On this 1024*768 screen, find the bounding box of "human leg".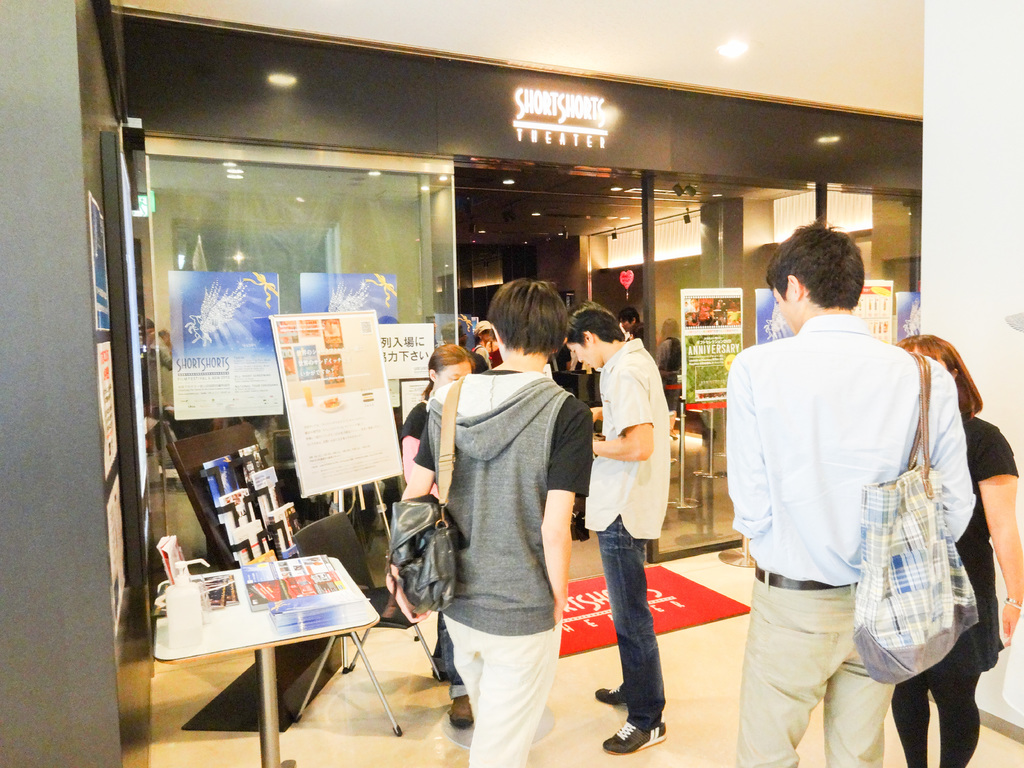
Bounding box: select_region(445, 610, 486, 716).
